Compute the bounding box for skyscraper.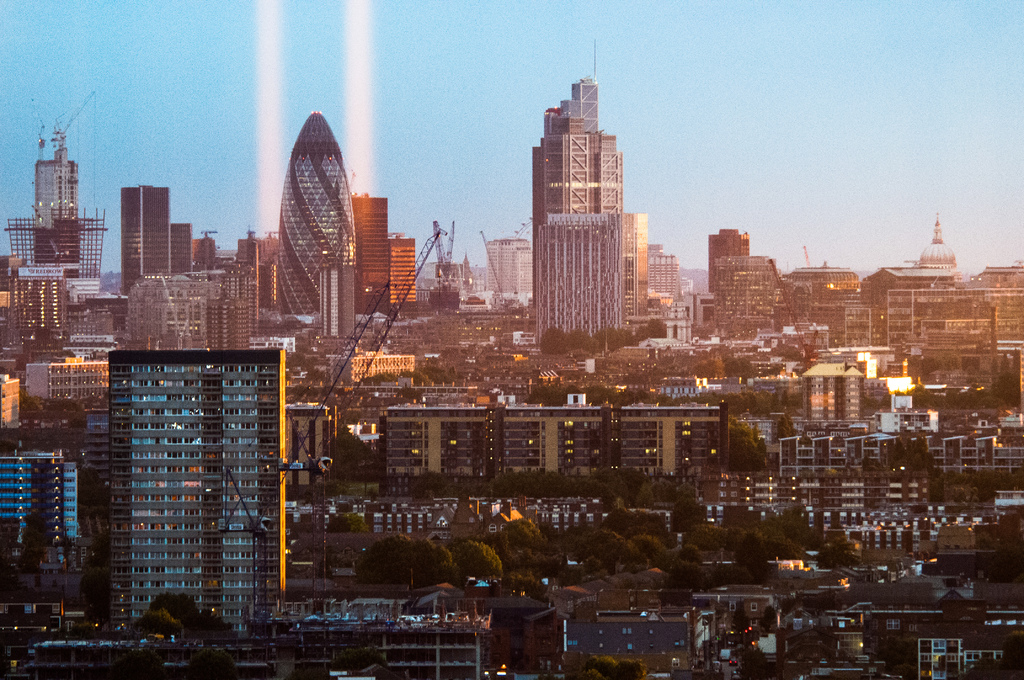
<region>29, 125, 83, 266</region>.
